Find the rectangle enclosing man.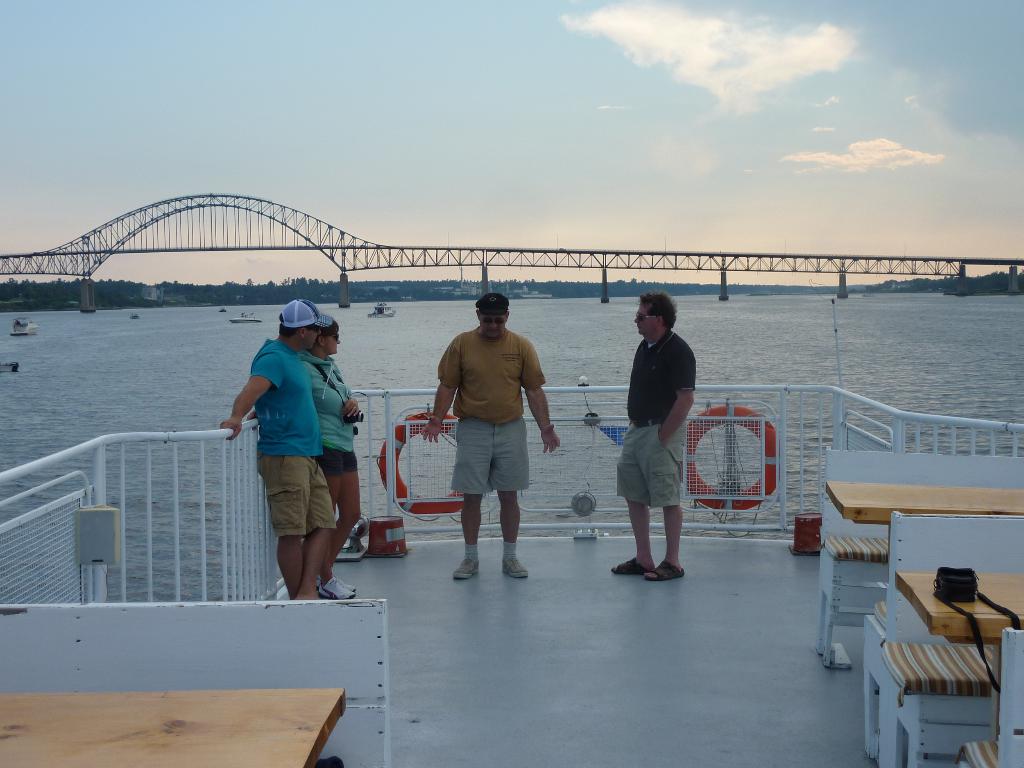
[x1=218, y1=301, x2=337, y2=598].
